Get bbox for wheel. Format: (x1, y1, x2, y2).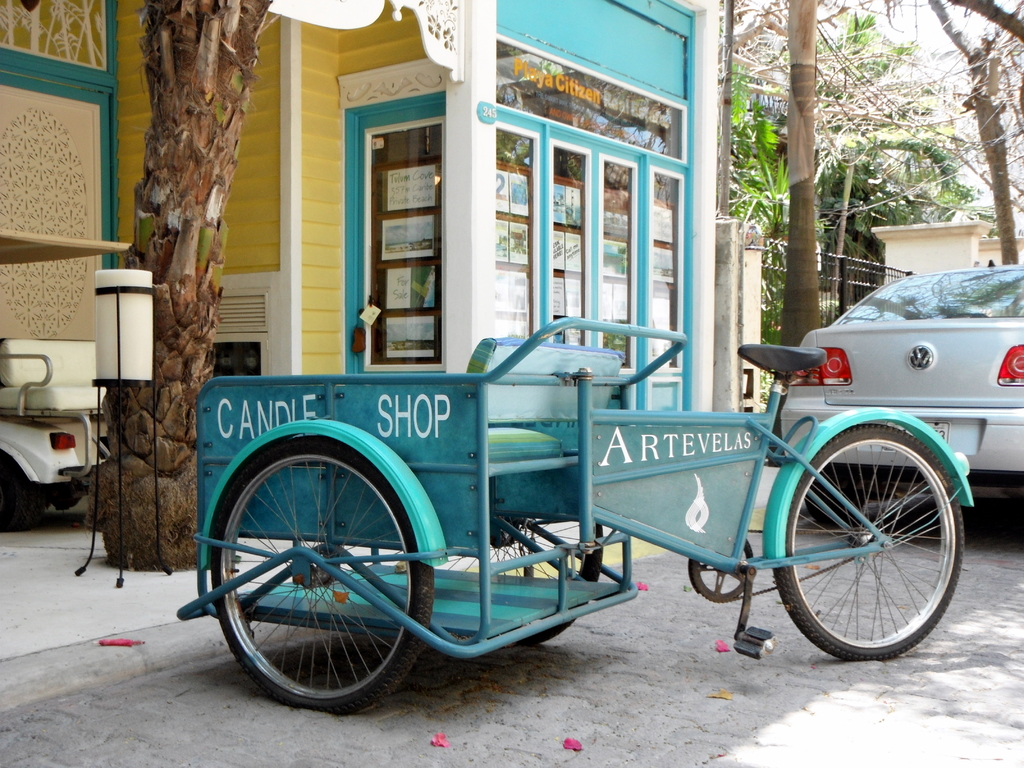
(369, 509, 601, 644).
